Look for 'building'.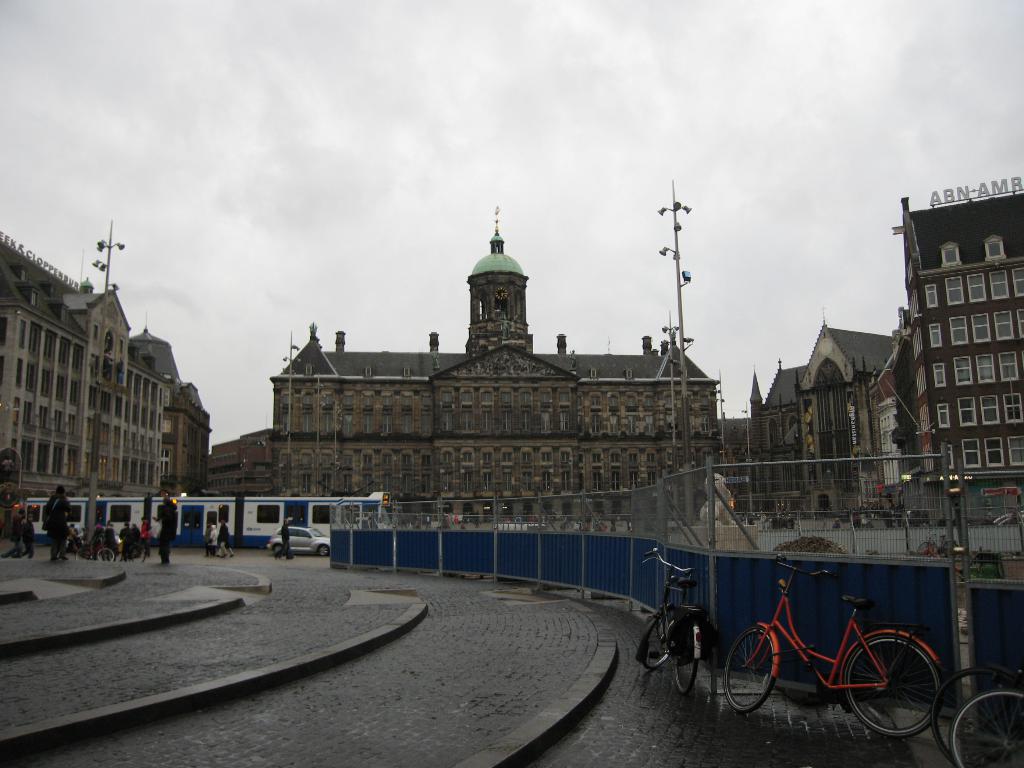
Found: locate(163, 382, 212, 490).
